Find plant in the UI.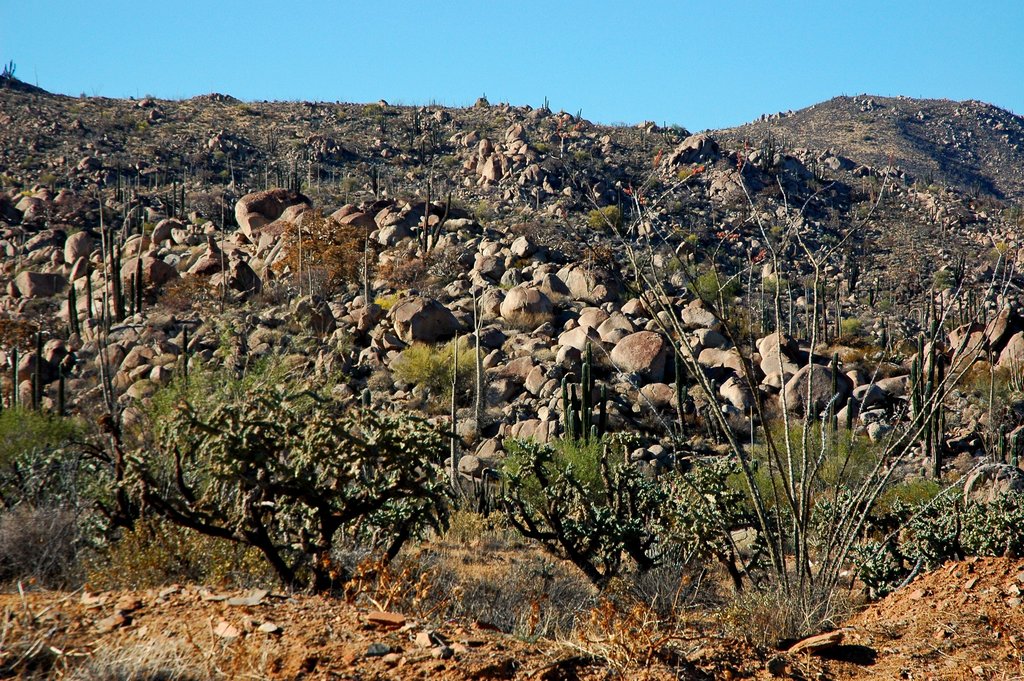
UI element at [x1=705, y1=359, x2=735, y2=446].
